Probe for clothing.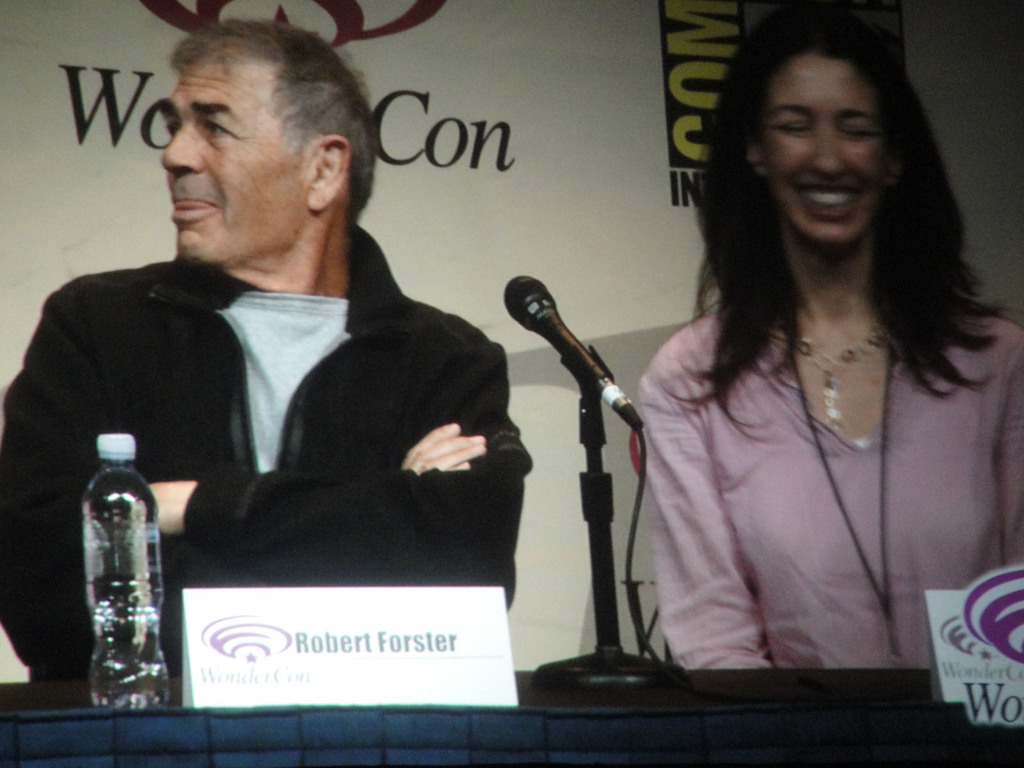
Probe result: rect(634, 255, 1023, 675).
